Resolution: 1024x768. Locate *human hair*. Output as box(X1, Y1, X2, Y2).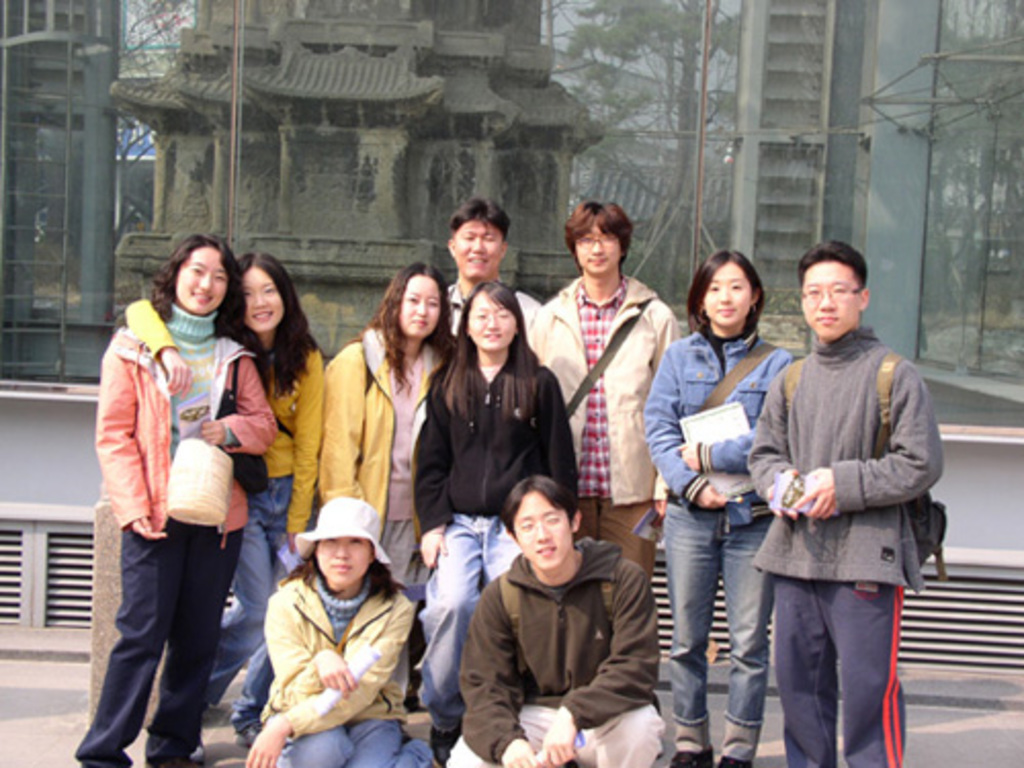
box(498, 473, 578, 543).
